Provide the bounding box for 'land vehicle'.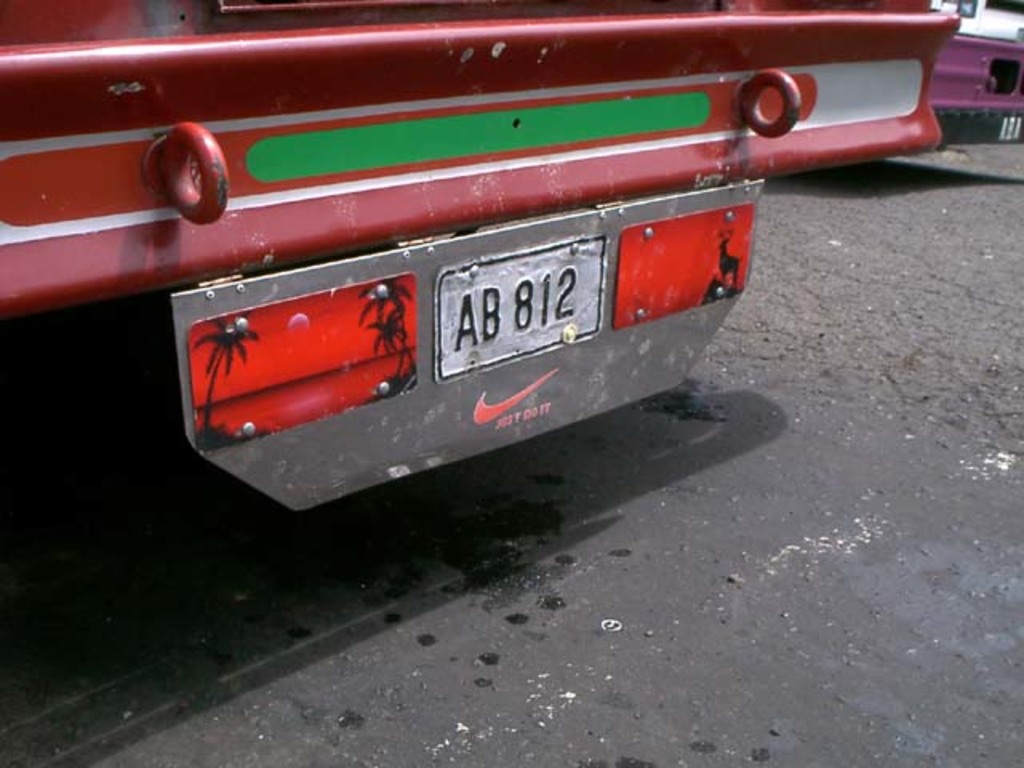
933, 0, 1022, 136.
